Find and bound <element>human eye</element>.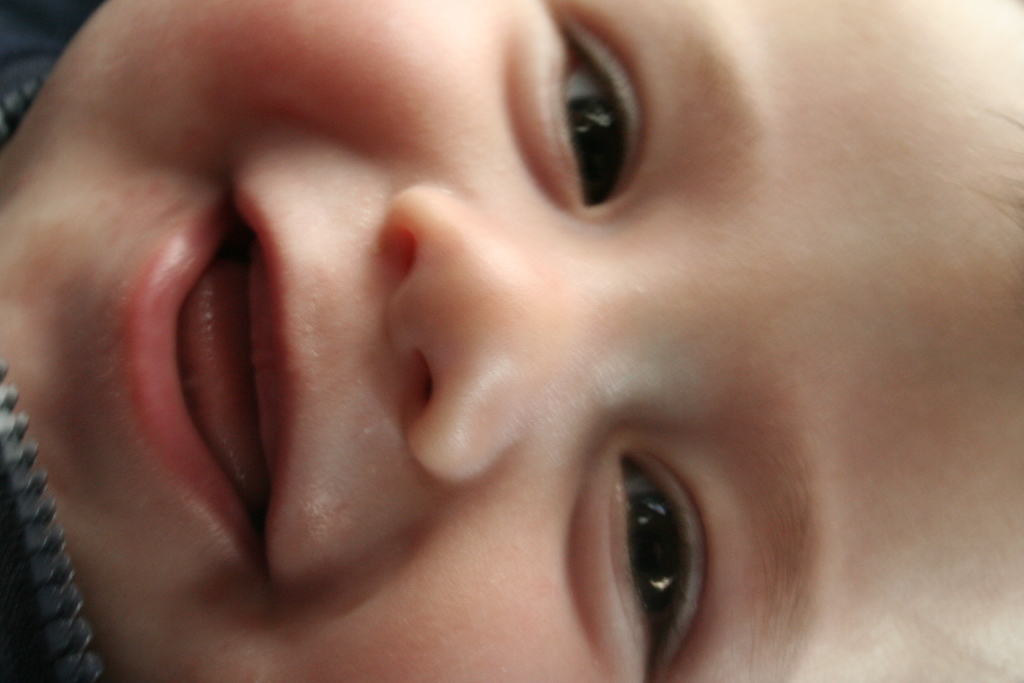
Bound: detection(536, 10, 648, 213).
